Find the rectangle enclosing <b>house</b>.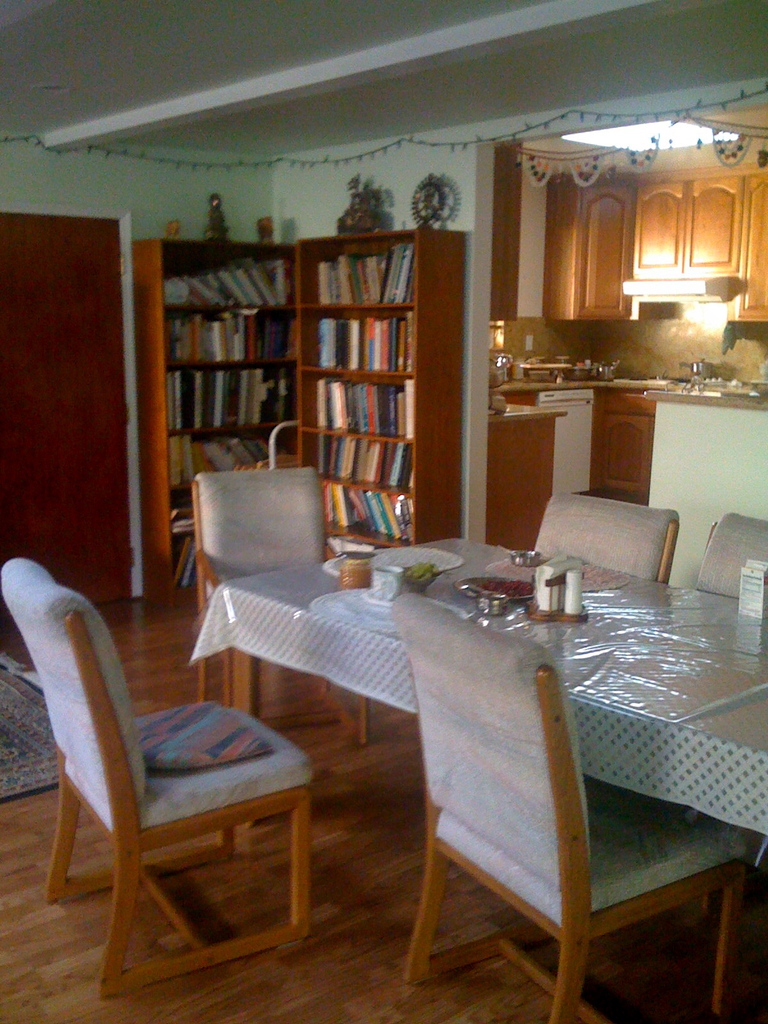
(15, 72, 767, 1010).
